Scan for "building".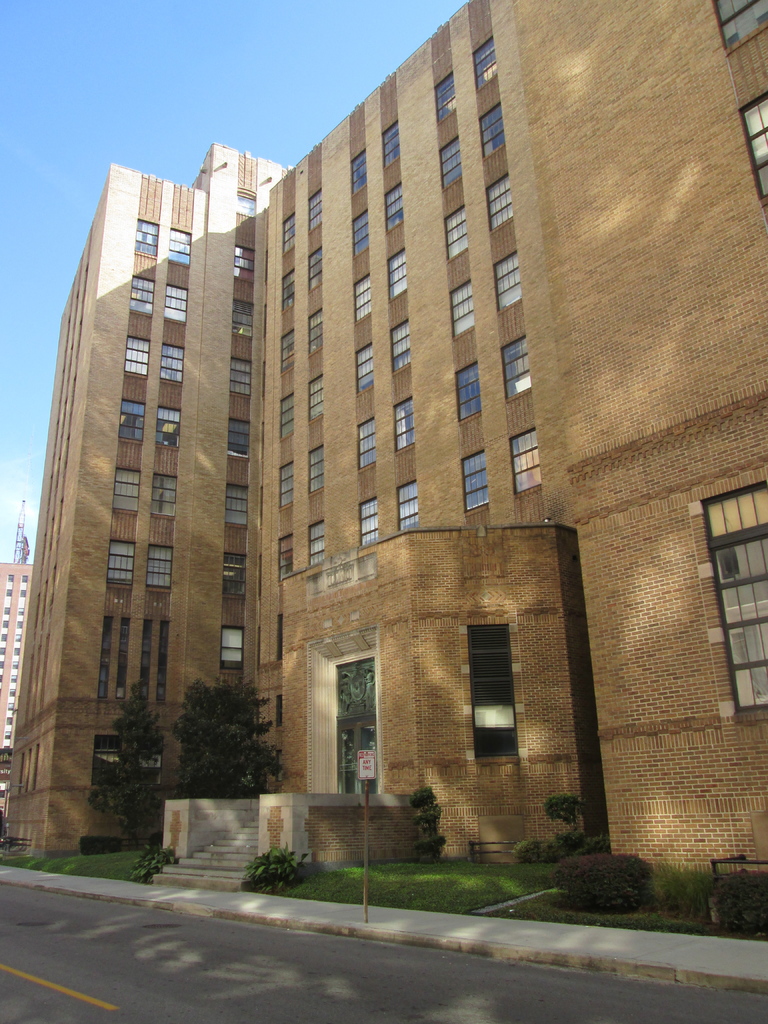
Scan result: 6 0 762 886.
